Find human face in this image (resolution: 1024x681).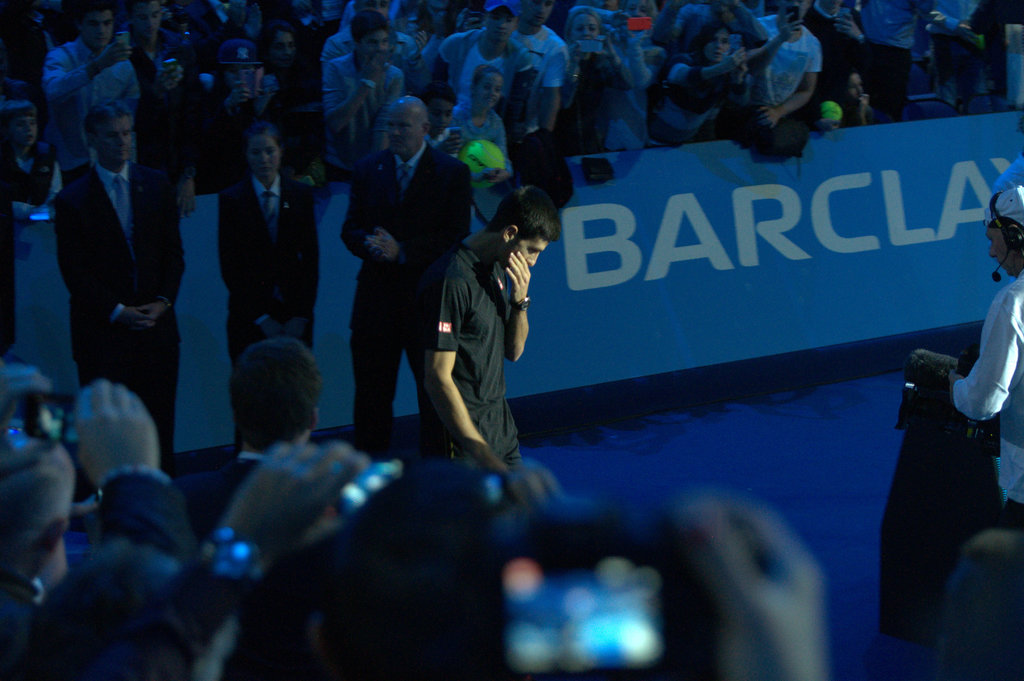
92:118:132:162.
